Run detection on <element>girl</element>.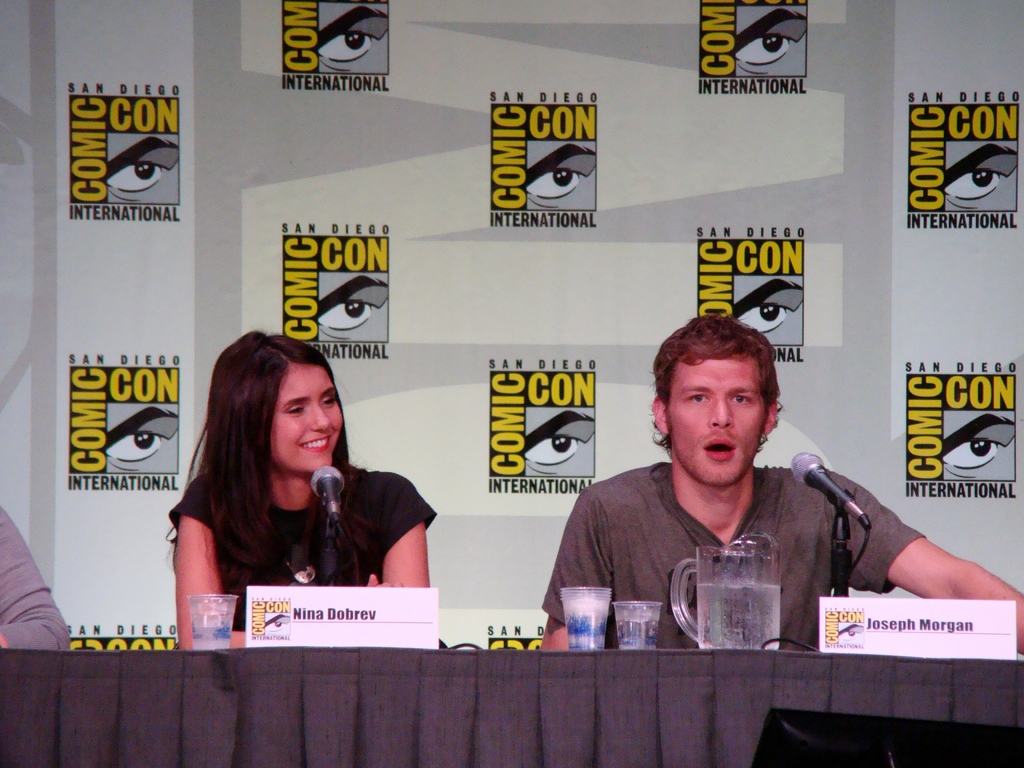
Result: [172,324,429,643].
